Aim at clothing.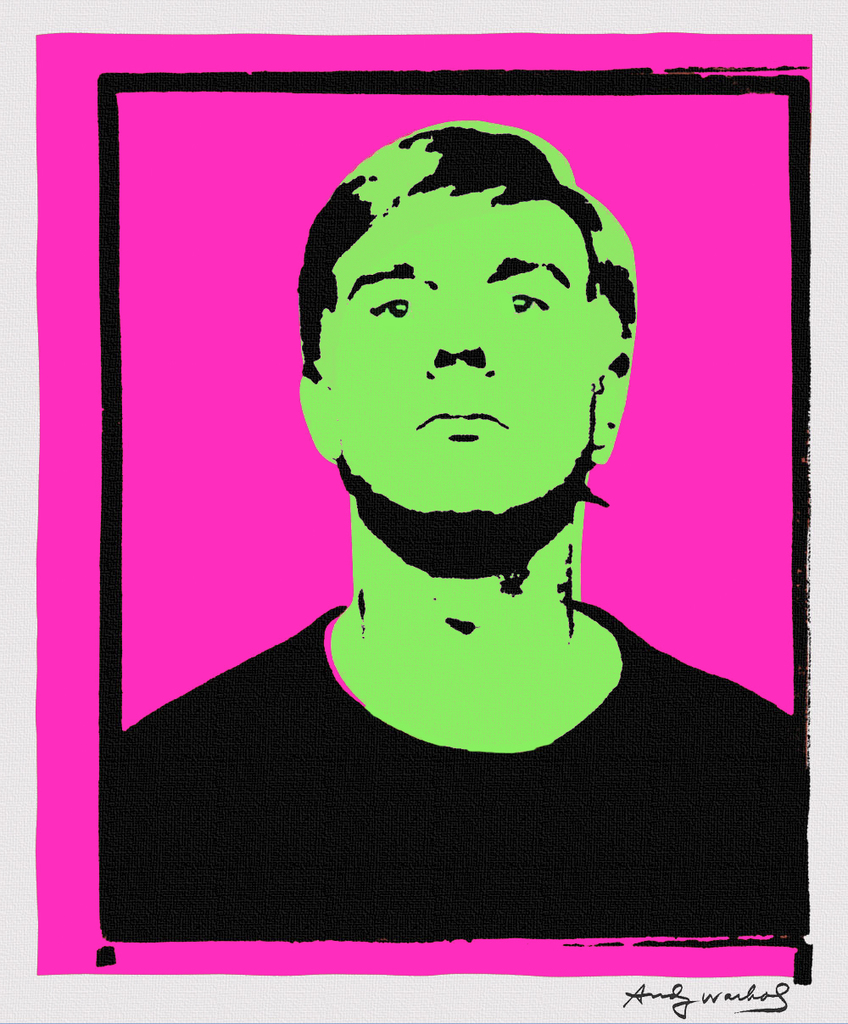
Aimed at (left=62, top=553, right=821, bottom=957).
